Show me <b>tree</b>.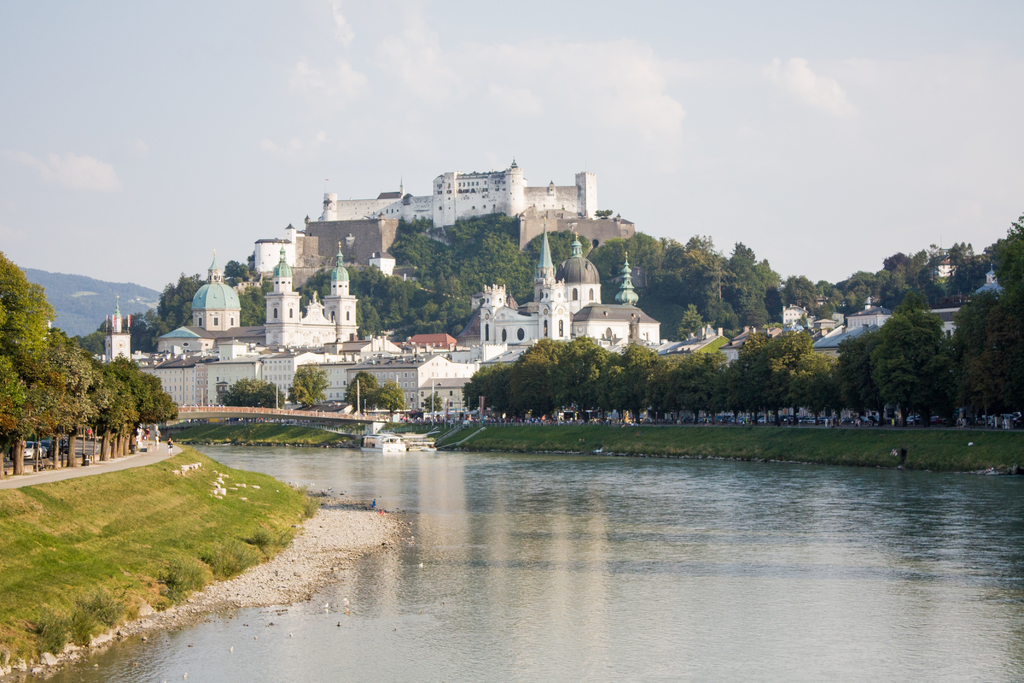
<b>tree</b> is here: detection(345, 369, 378, 411).
